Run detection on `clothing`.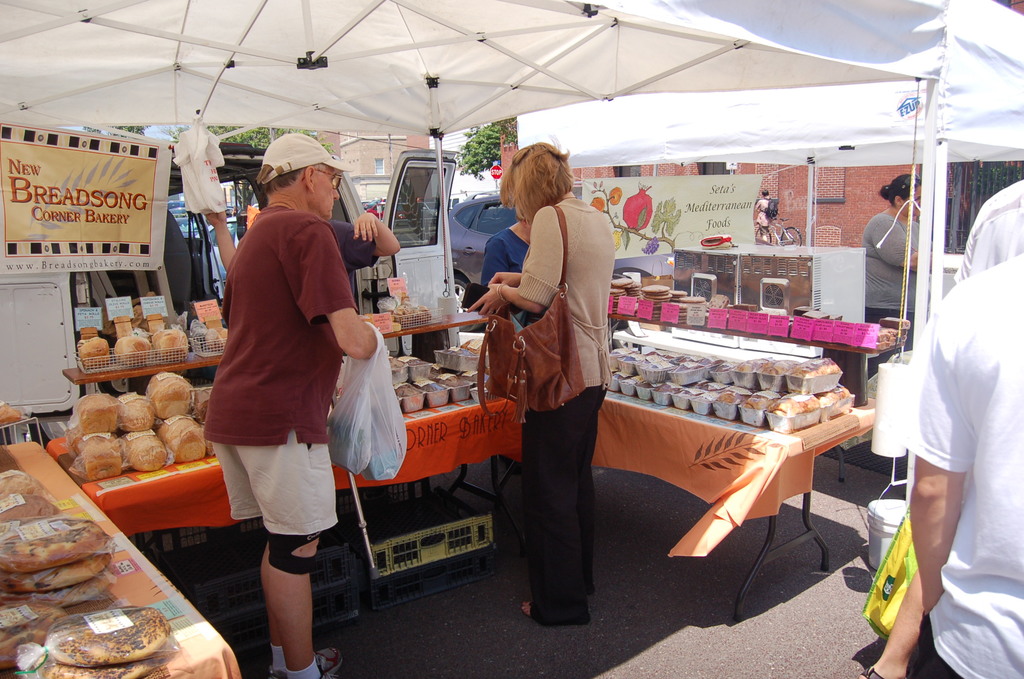
Result: 862,208,921,348.
